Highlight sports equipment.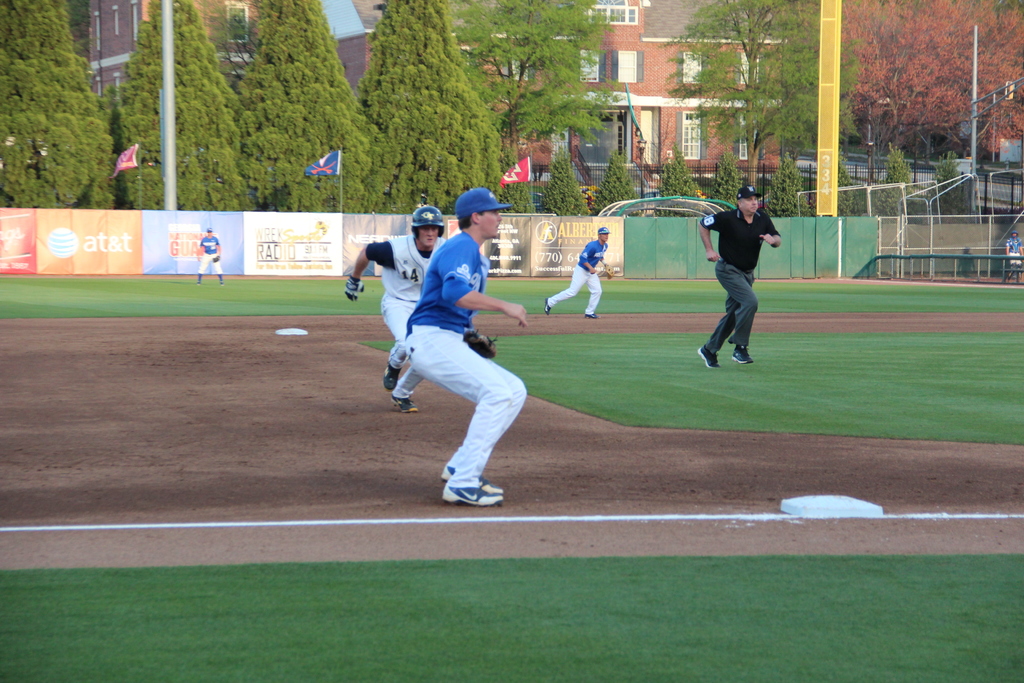
Highlighted region: (left=462, top=329, right=496, bottom=361).
